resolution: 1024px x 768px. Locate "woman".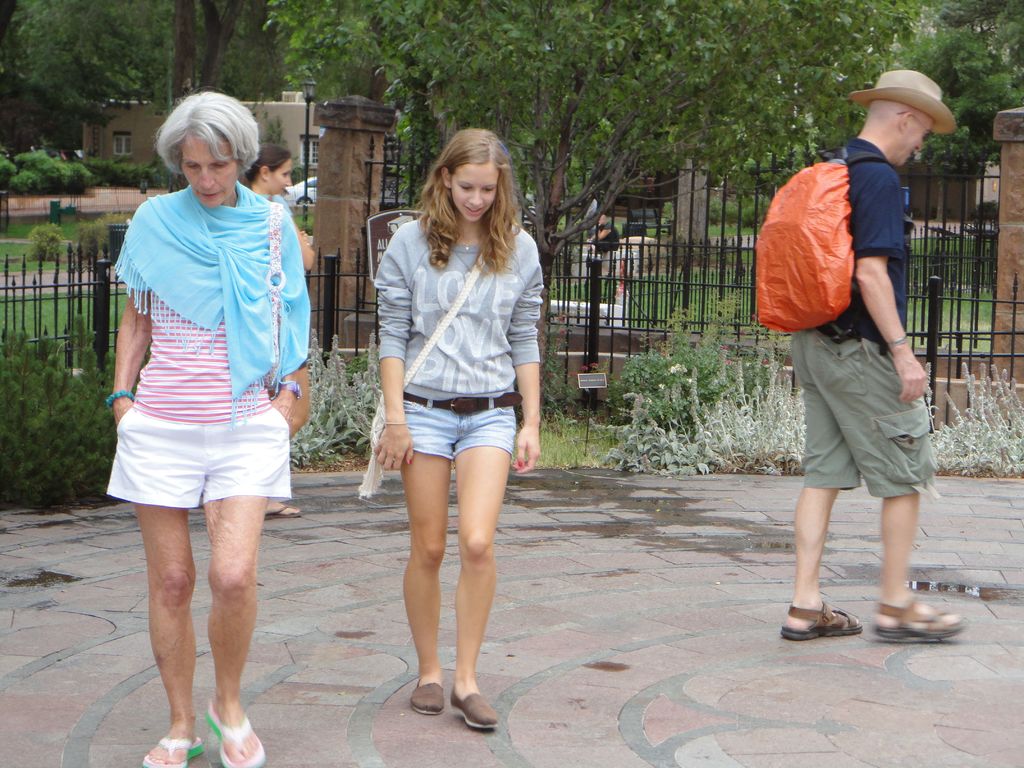
90:120:308:721.
